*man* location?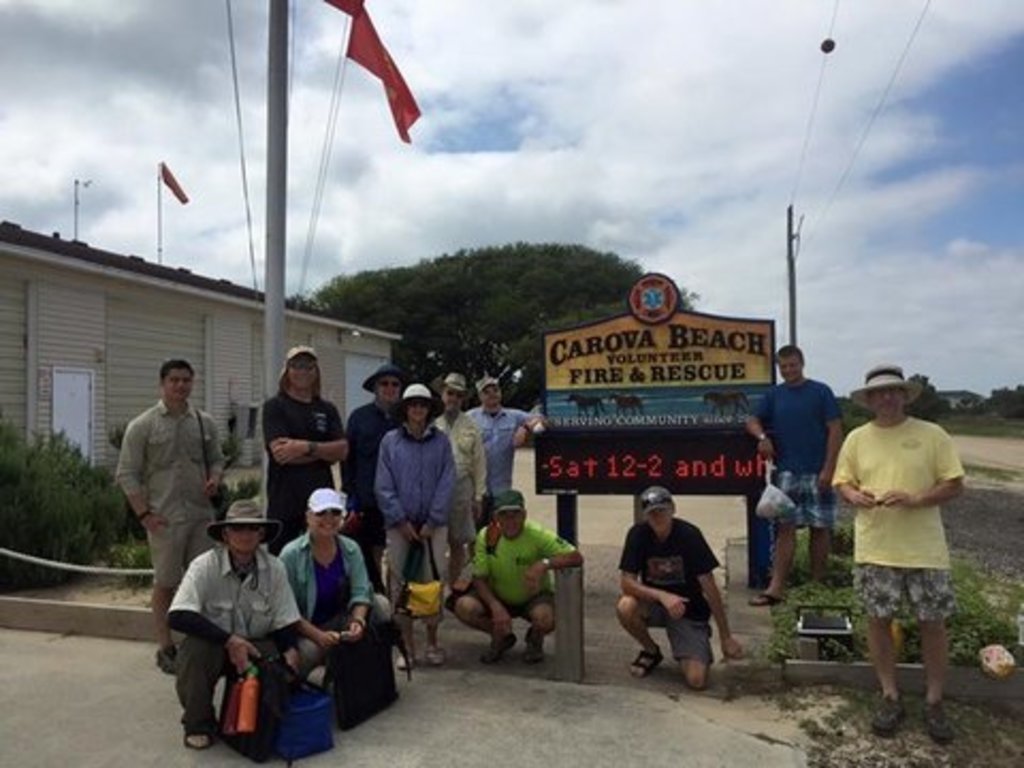
[109, 358, 226, 674]
